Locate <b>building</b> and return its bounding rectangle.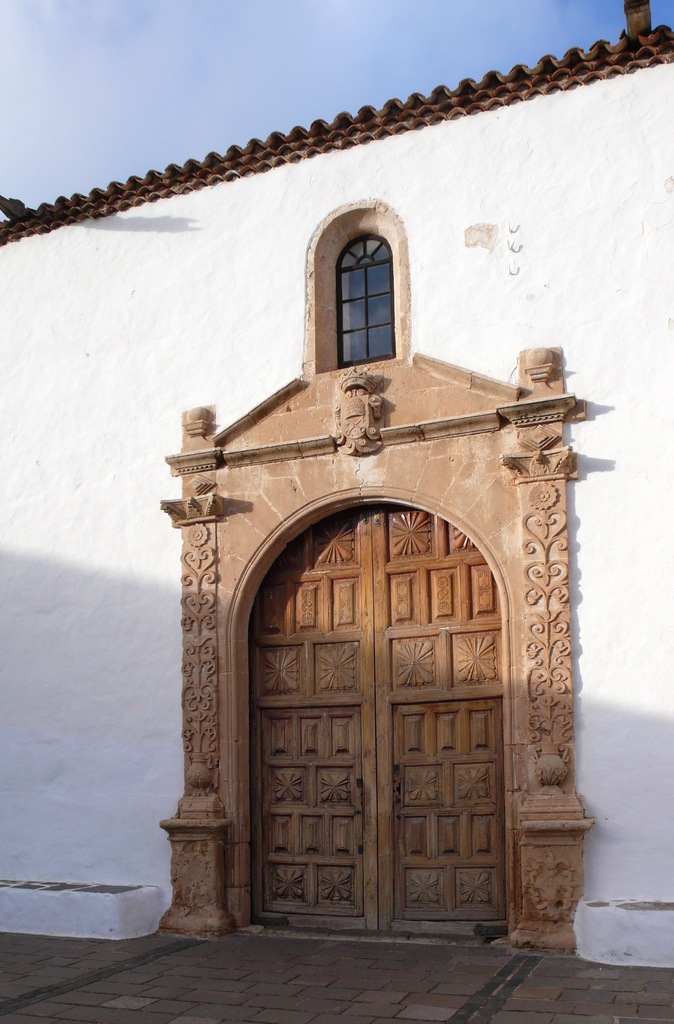
rect(0, 0, 673, 970).
